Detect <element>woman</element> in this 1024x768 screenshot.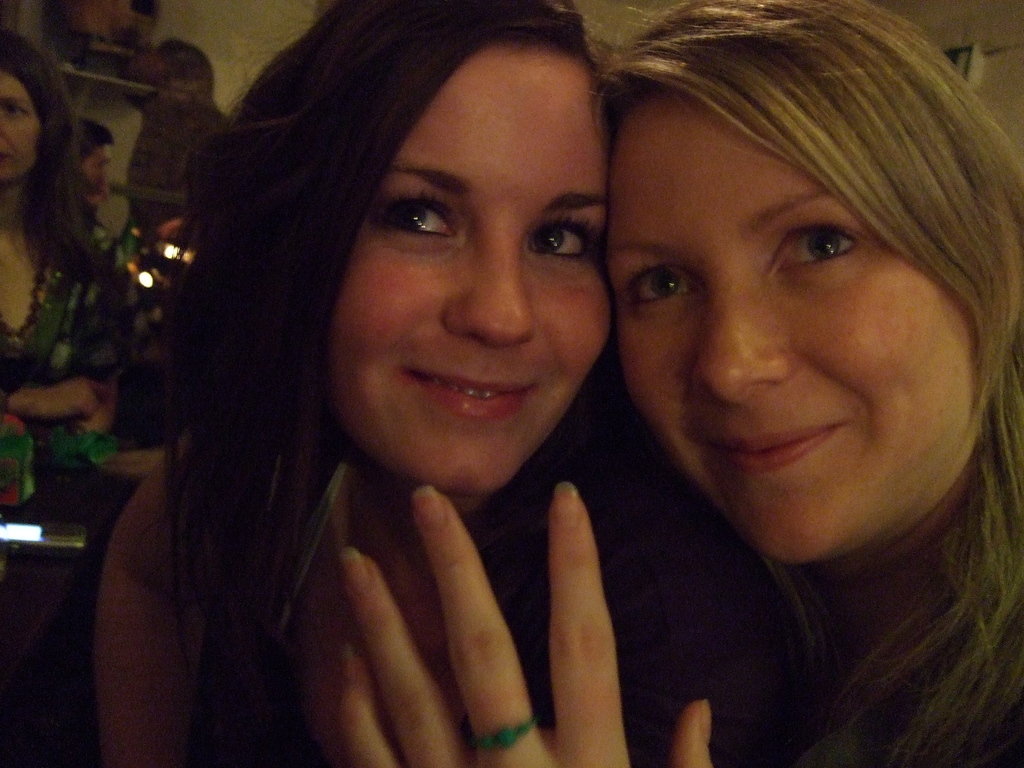
Detection: (left=336, top=0, right=1023, bottom=767).
